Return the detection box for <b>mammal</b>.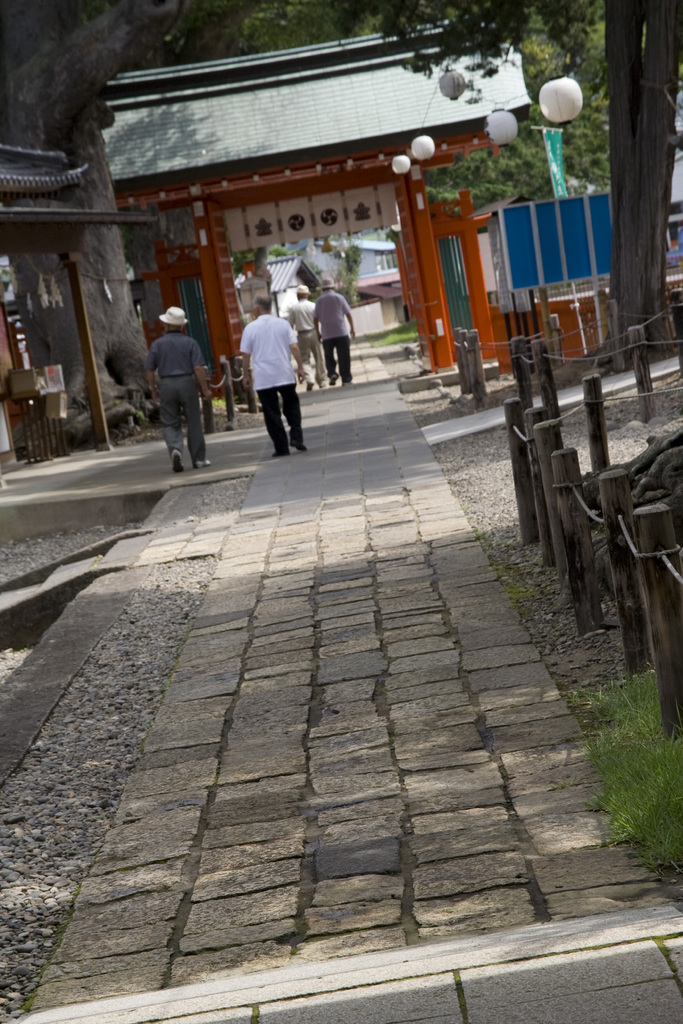
Rect(317, 275, 353, 385).
